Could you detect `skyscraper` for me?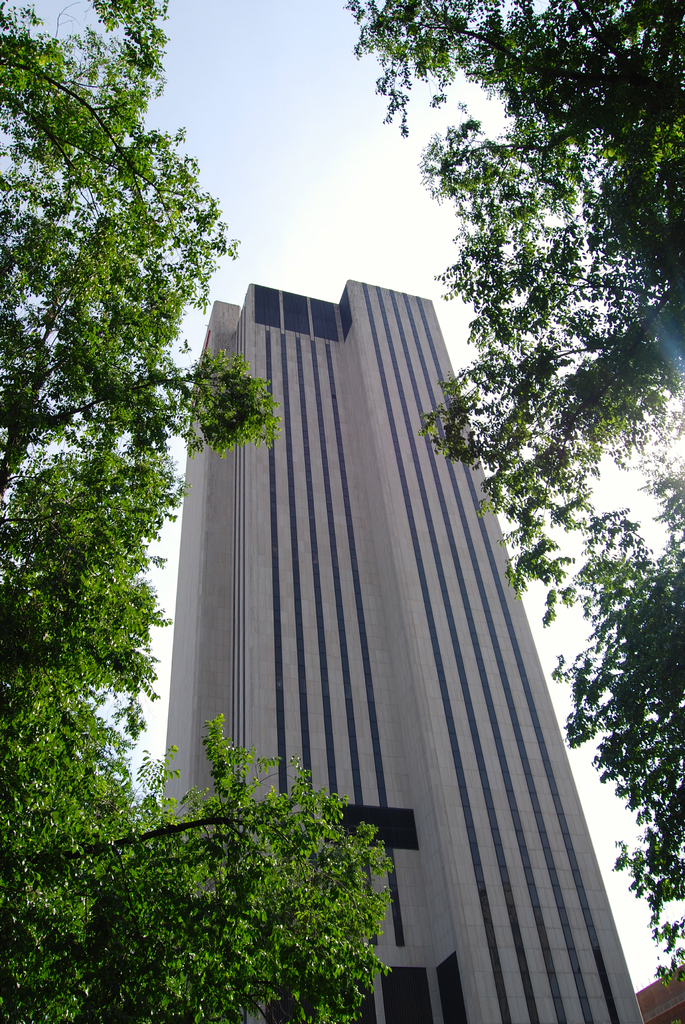
Detection result: 157, 273, 654, 1023.
